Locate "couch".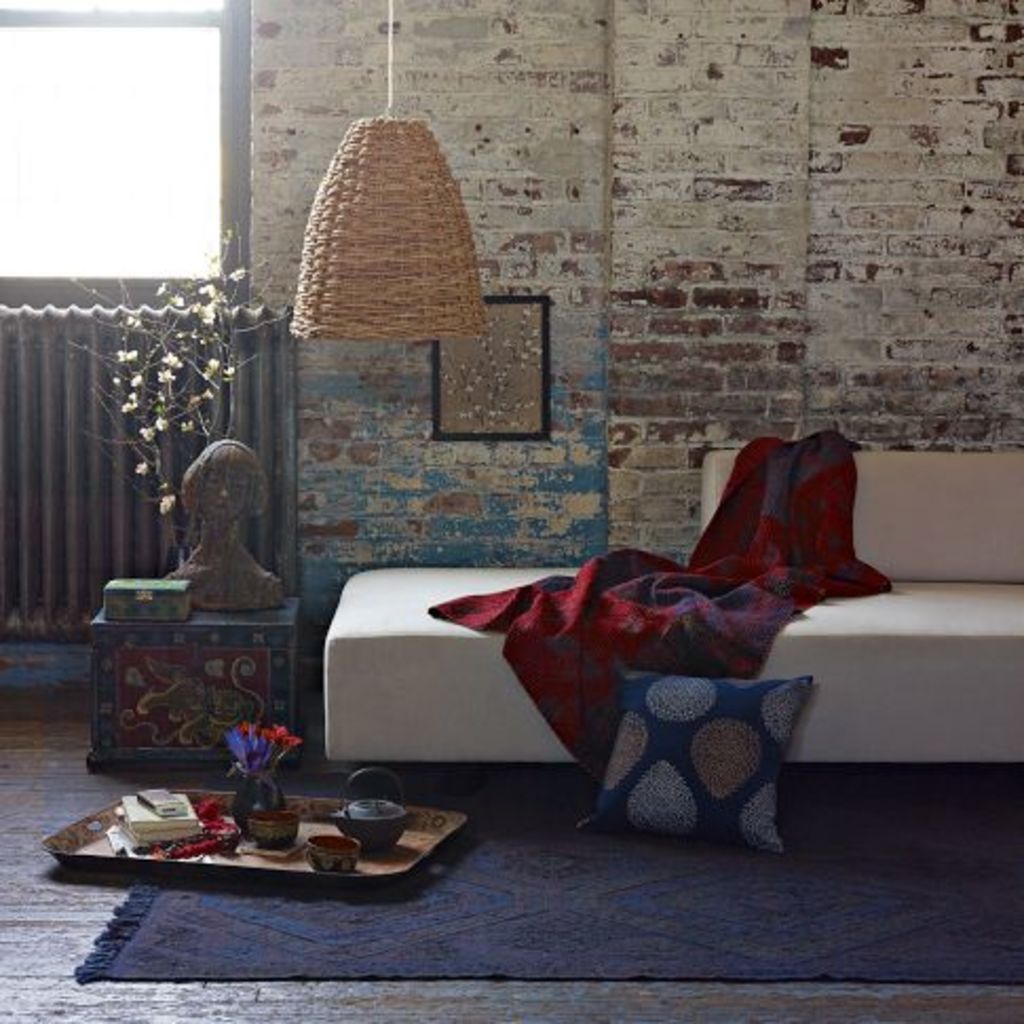
Bounding box: select_region(321, 448, 1022, 798).
